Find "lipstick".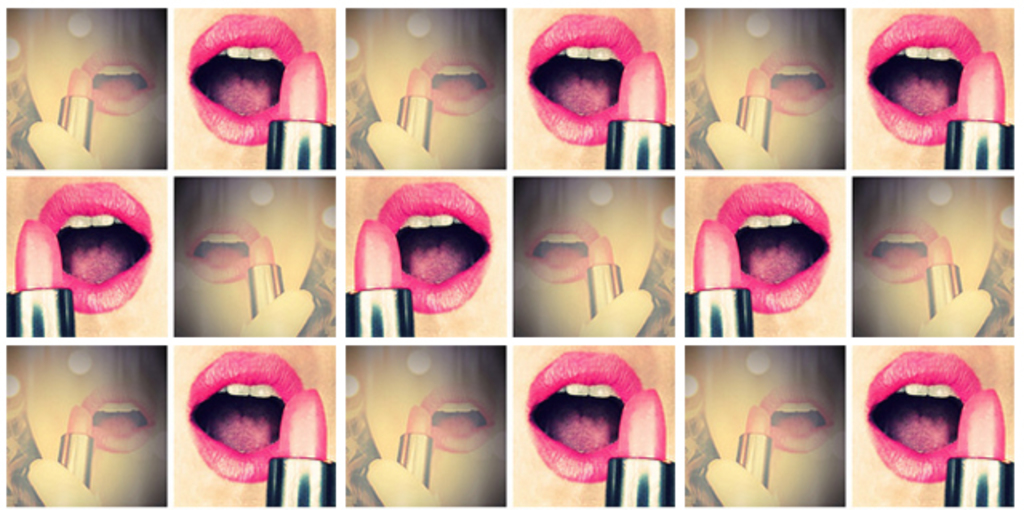
bbox=(184, 10, 302, 145).
